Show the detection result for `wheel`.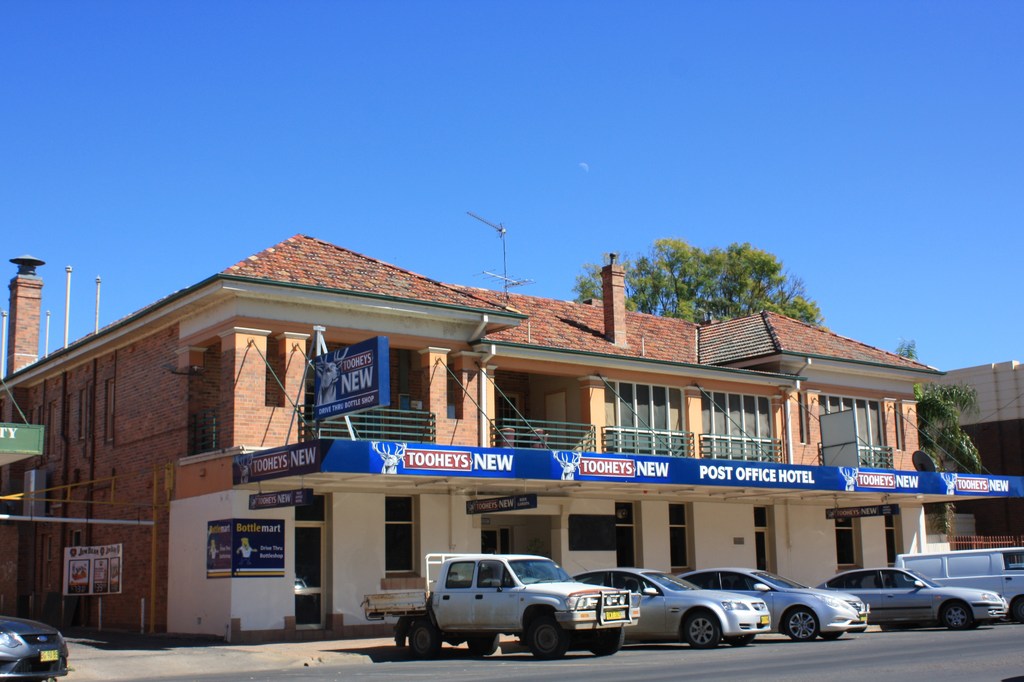
<bbox>724, 633, 753, 646</bbox>.
